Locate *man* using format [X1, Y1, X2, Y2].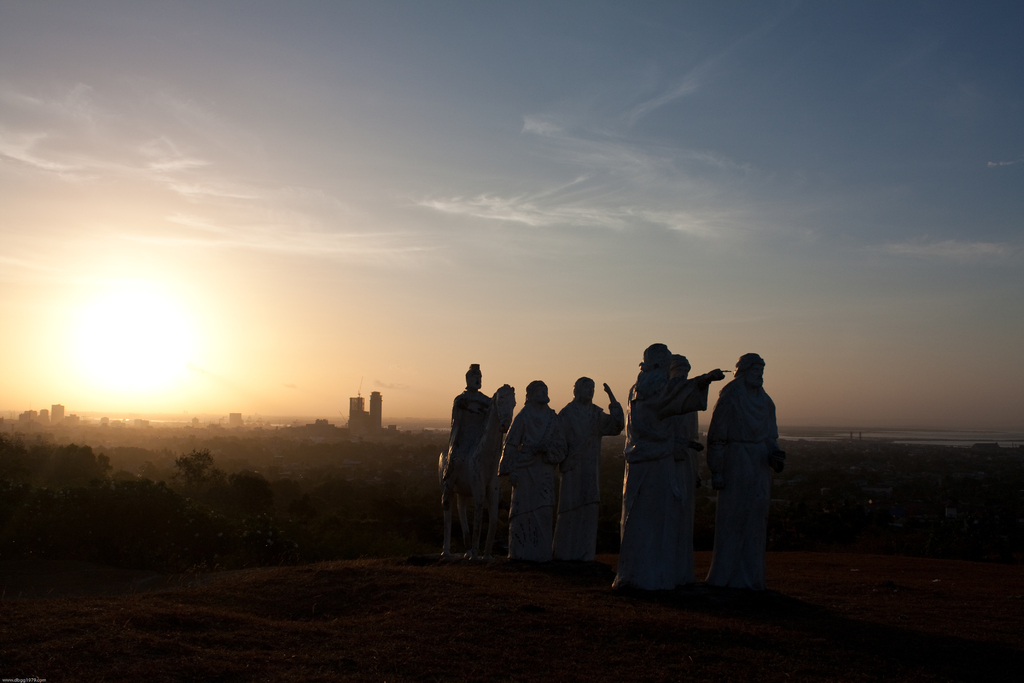
[554, 375, 625, 563].
